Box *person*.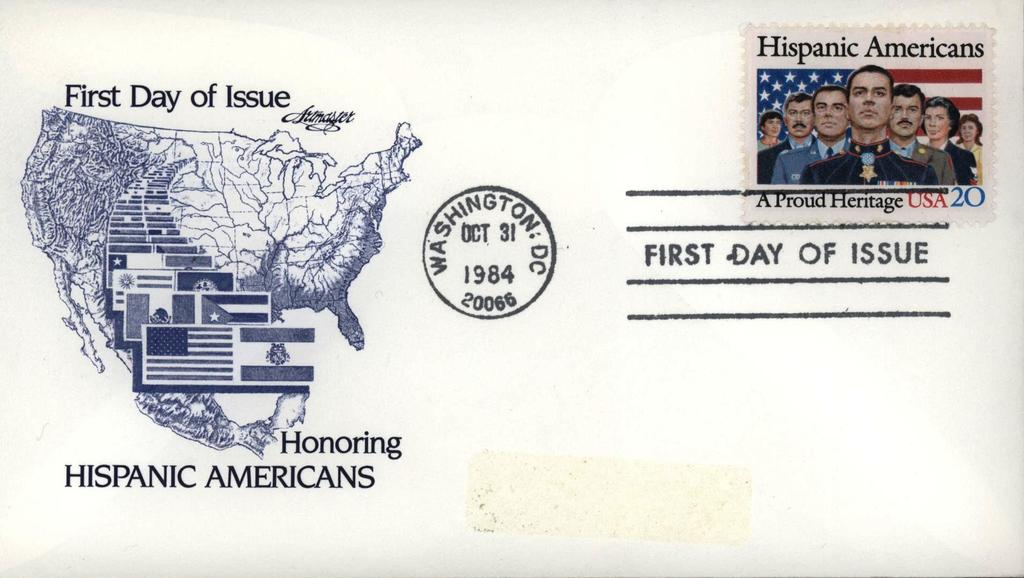
select_region(948, 111, 984, 173).
